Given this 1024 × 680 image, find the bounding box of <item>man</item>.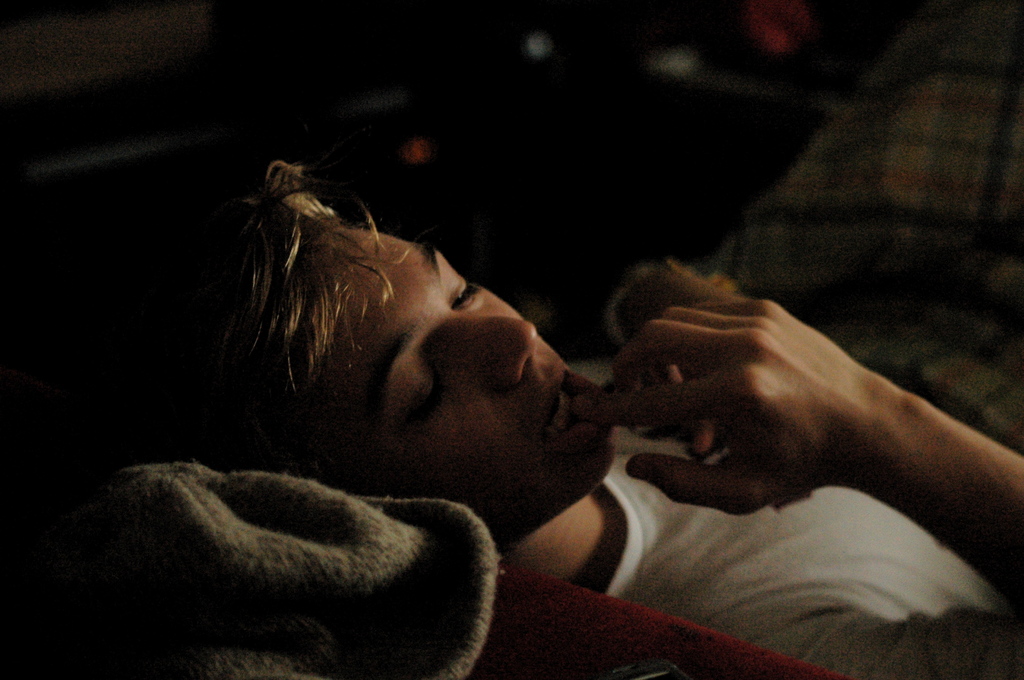
x1=109 y1=153 x2=1023 y2=679.
